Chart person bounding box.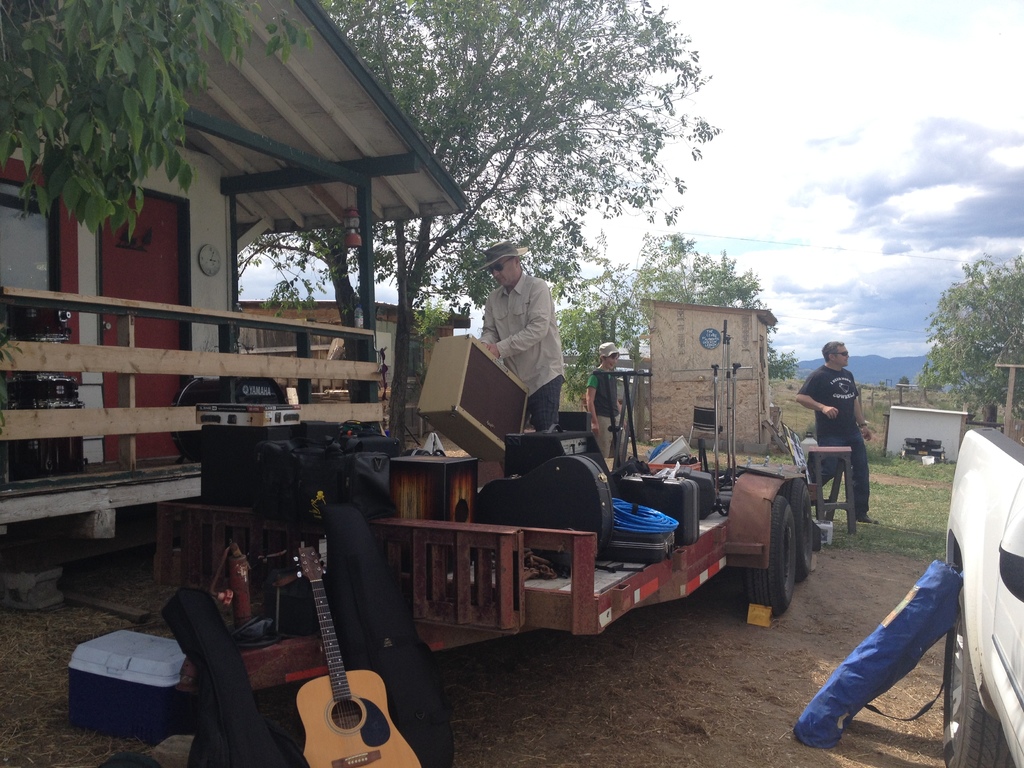
Charted: {"x1": 792, "y1": 341, "x2": 881, "y2": 529}.
